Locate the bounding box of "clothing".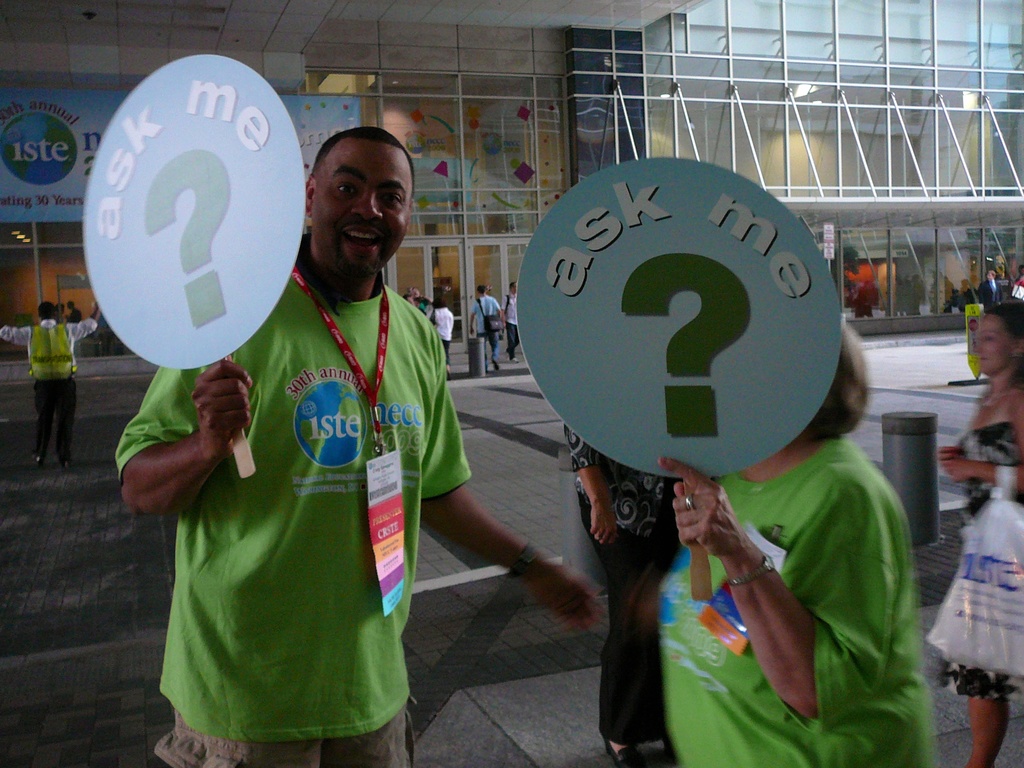
Bounding box: BBox(0, 314, 96, 467).
